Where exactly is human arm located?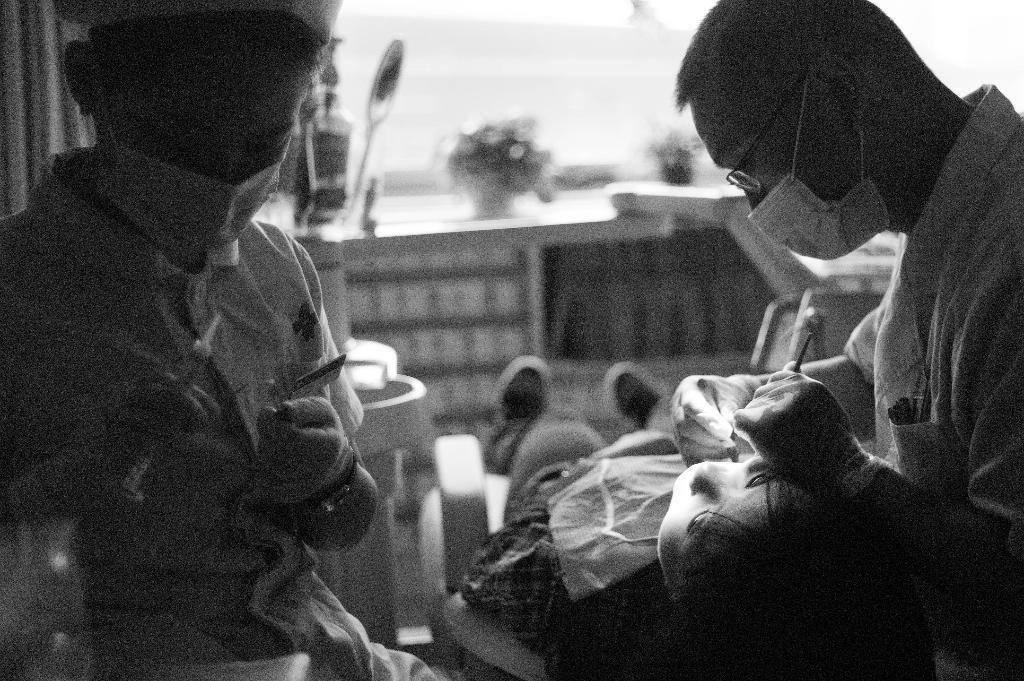
Its bounding box is {"left": 221, "top": 359, "right": 367, "bottom": 572}.
